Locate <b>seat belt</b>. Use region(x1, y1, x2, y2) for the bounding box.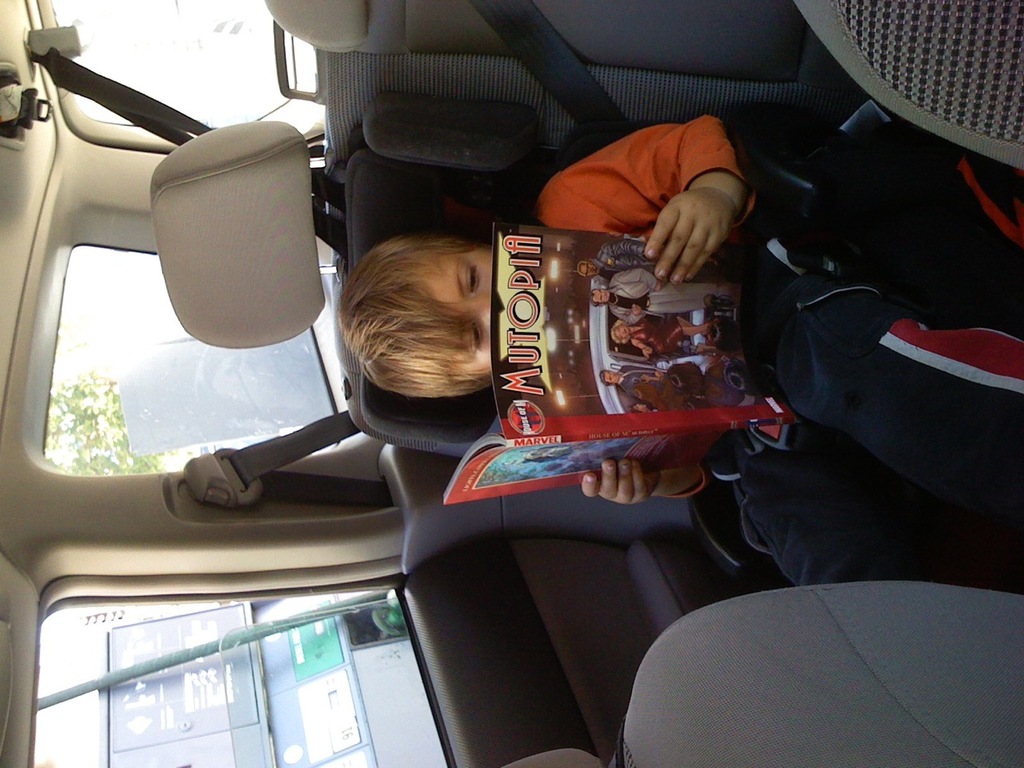
region(32, 39, 348, 254).
